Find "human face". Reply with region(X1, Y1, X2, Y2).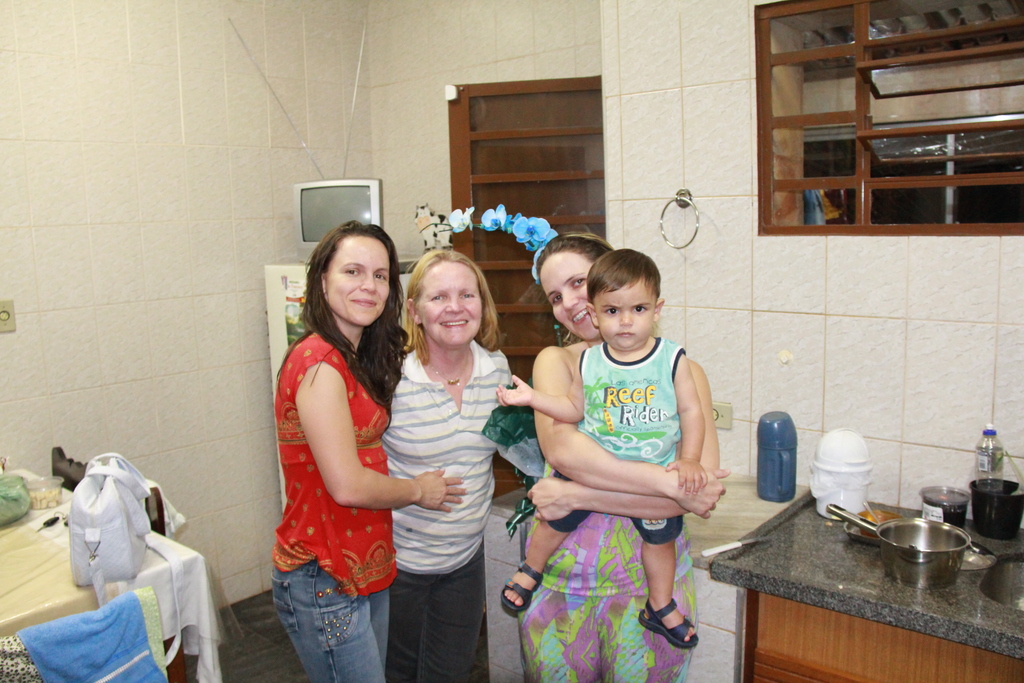
region(324, 242, 388, 323).
